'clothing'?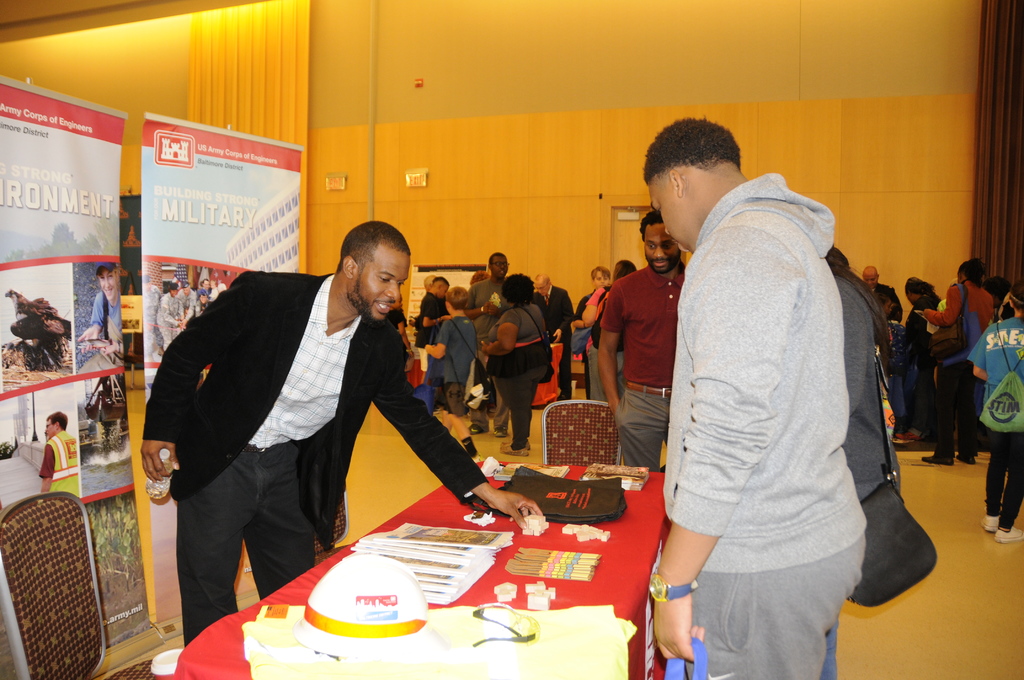
bbox(487, 302, 546, 451)
